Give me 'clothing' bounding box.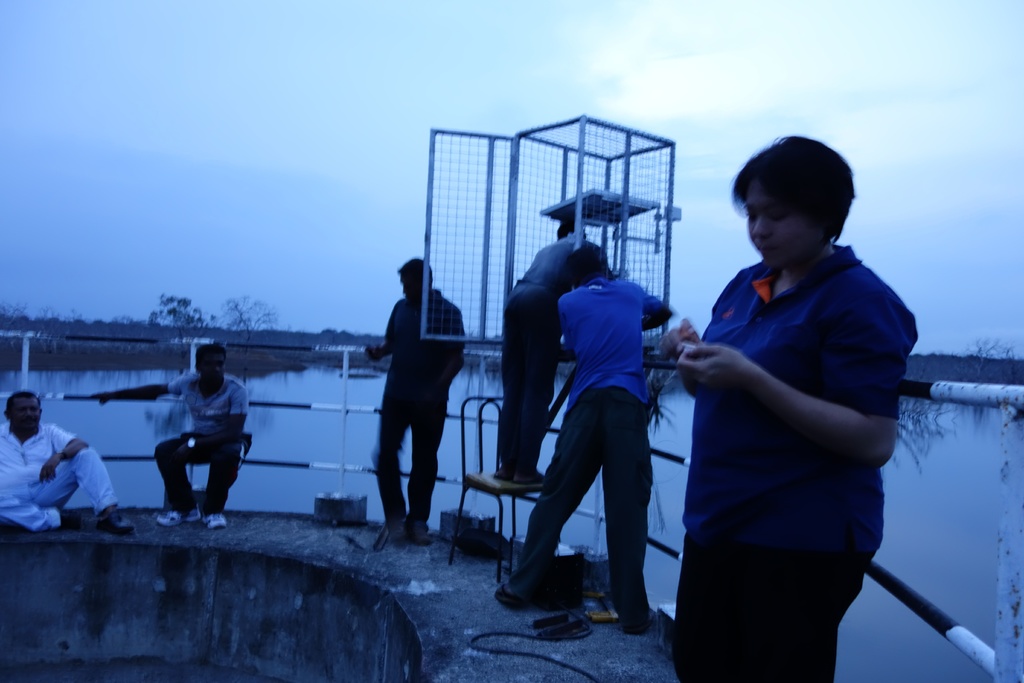
x1=376 y1=290 x2=466 y2=531.
